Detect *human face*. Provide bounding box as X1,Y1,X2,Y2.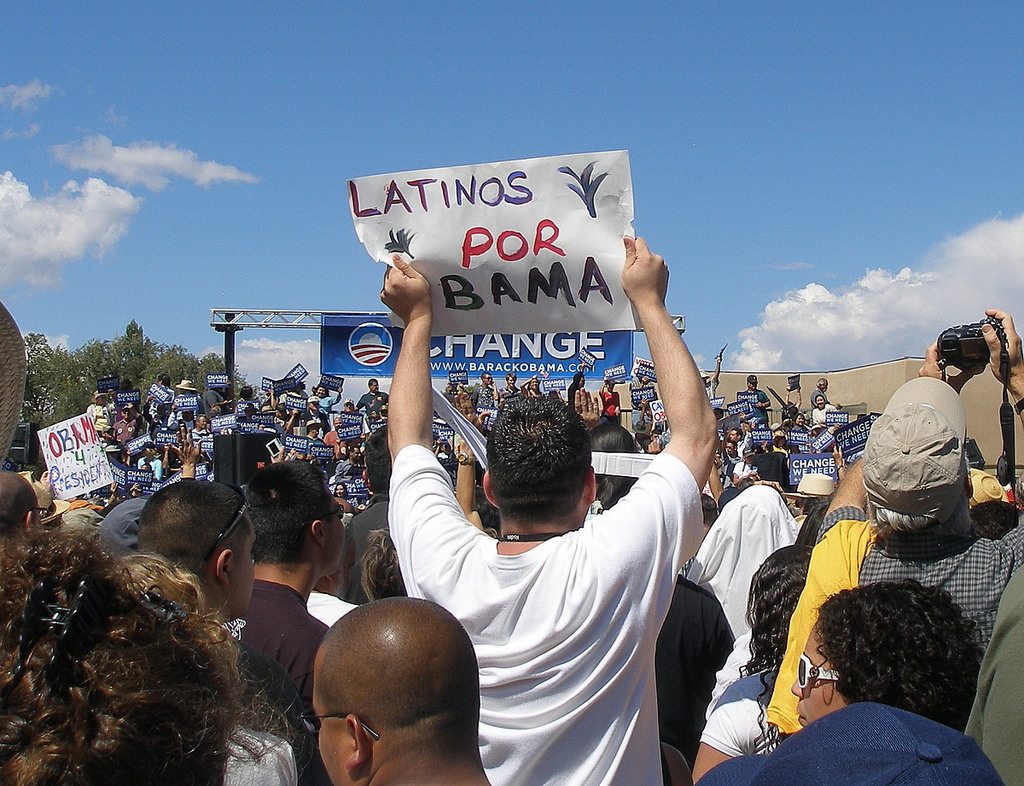
790,615,850,725.
